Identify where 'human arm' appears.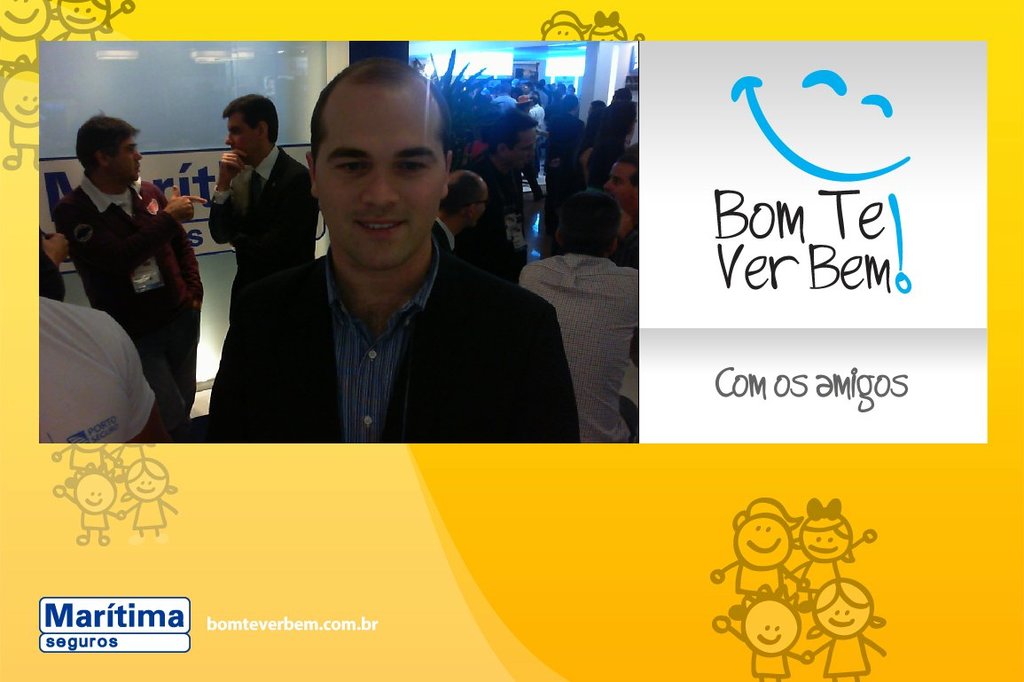
Appears at x1=35, y1=229, x2=65, y2=286.
